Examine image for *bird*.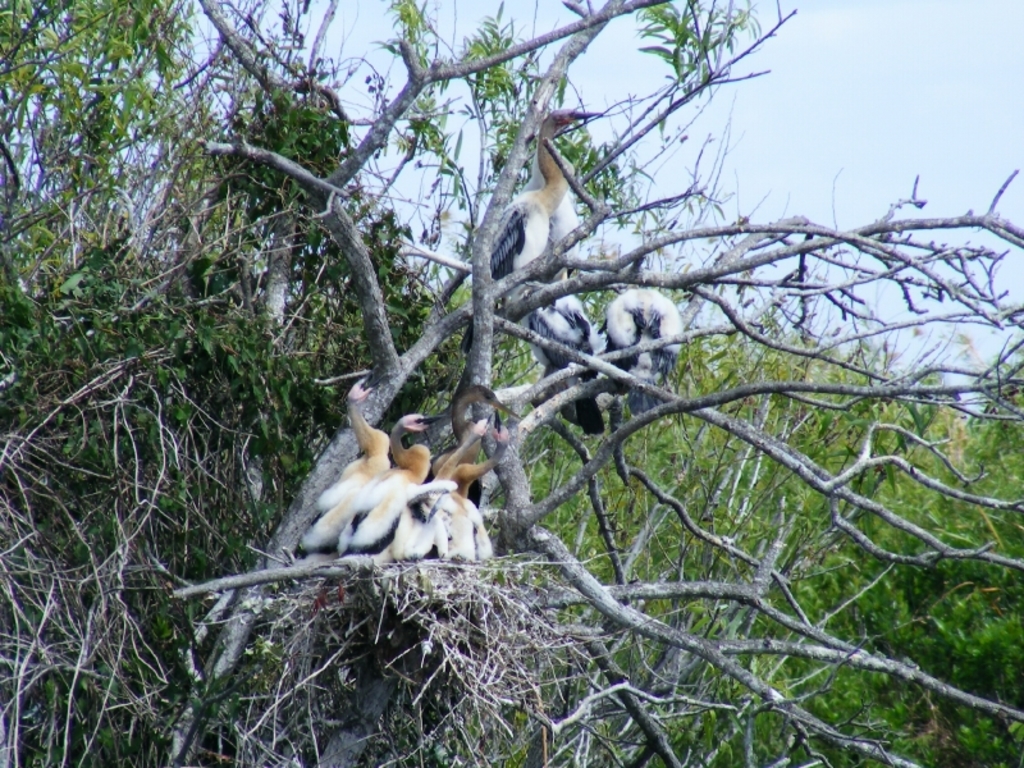
Examination result: (x1=385, y1=479, x2=460, y2=561).
